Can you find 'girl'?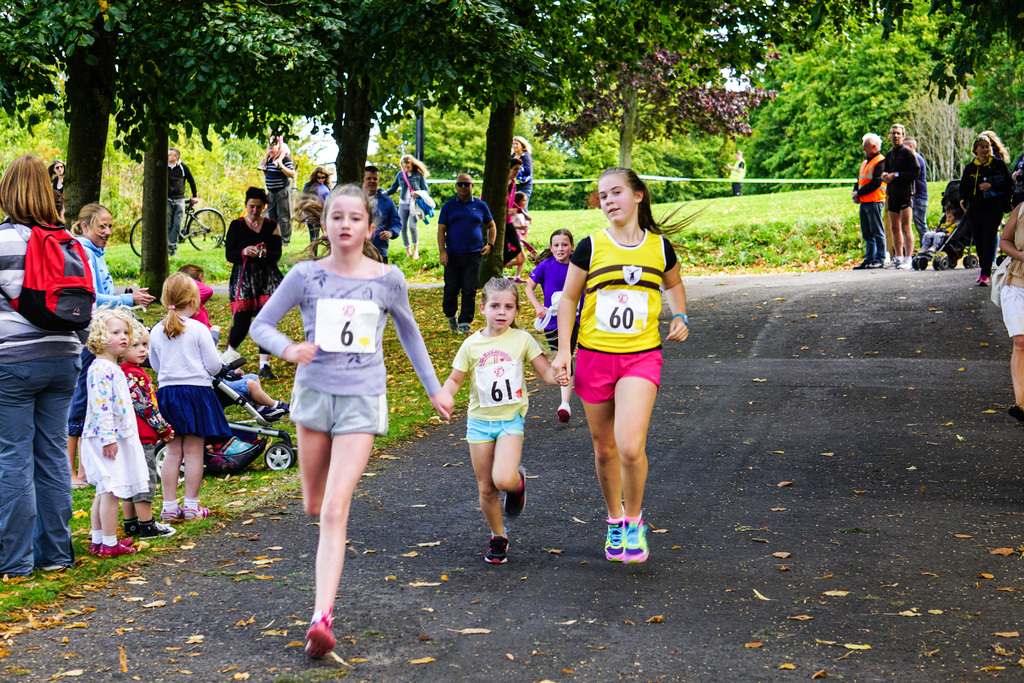
Yes, bounding box: {"left": 240, "top": 171, "right": 435, "bottom": 646}.
